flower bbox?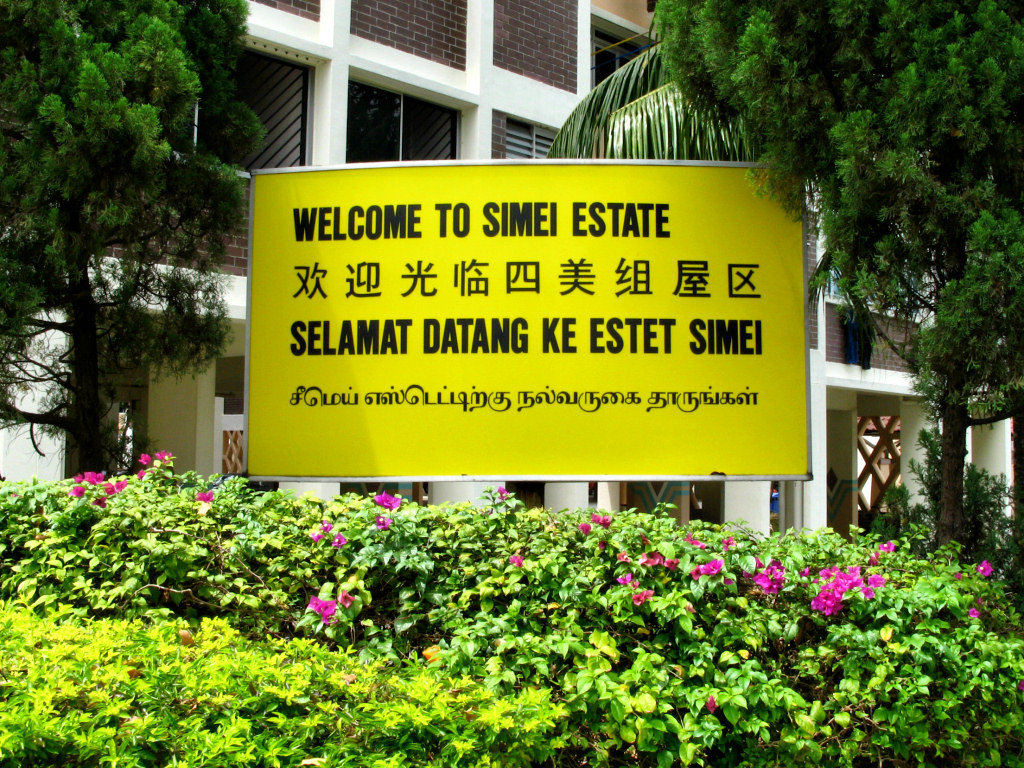
577, 519, 589, 535
